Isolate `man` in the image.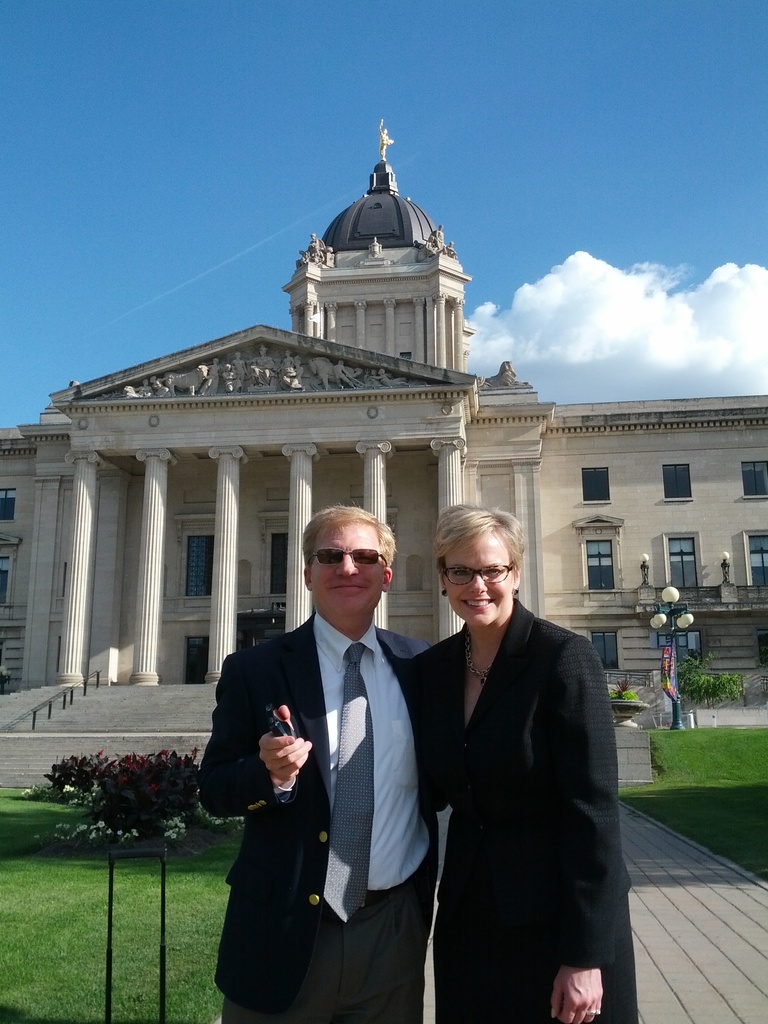
Isolated region: 305:232:321:261.
